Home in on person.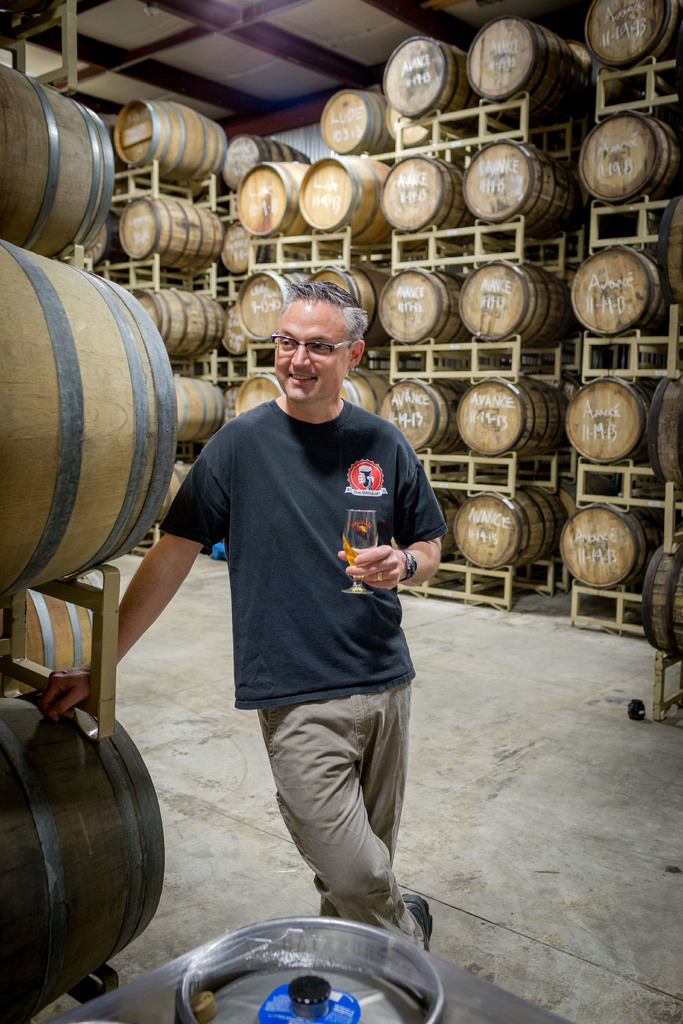
Homed in at [133,238,440,978].
